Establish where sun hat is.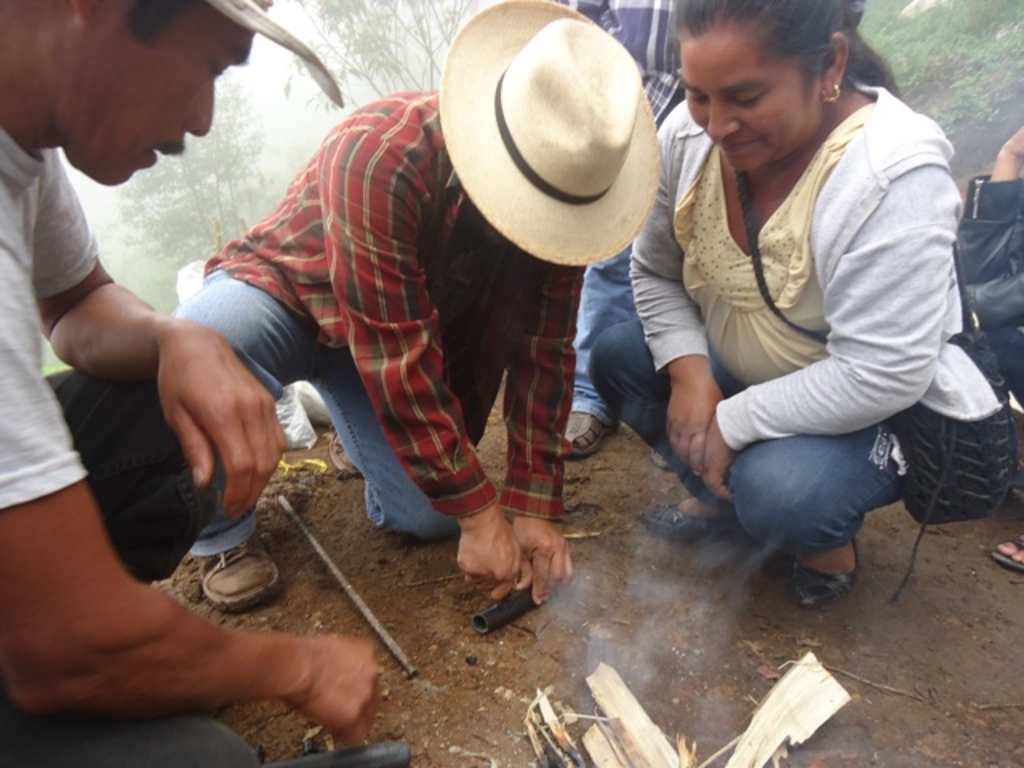
Established at [210,0,349,109].
